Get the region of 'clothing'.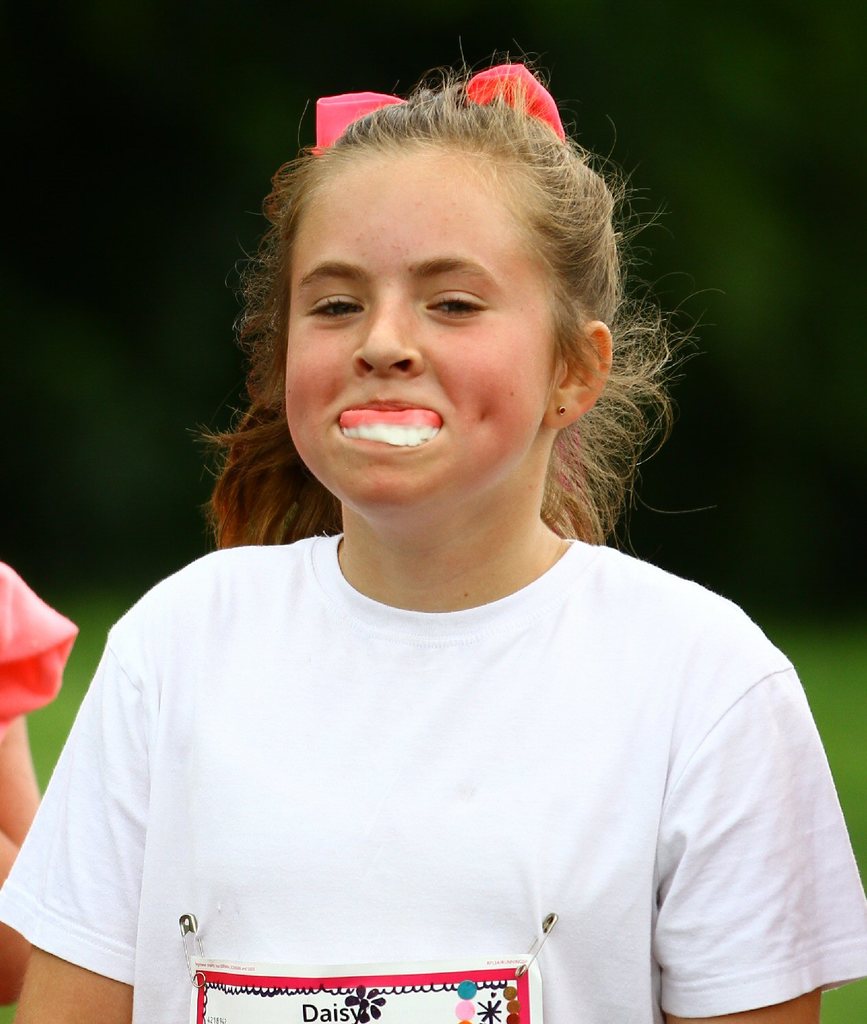
25, 512, 820, 1003.
